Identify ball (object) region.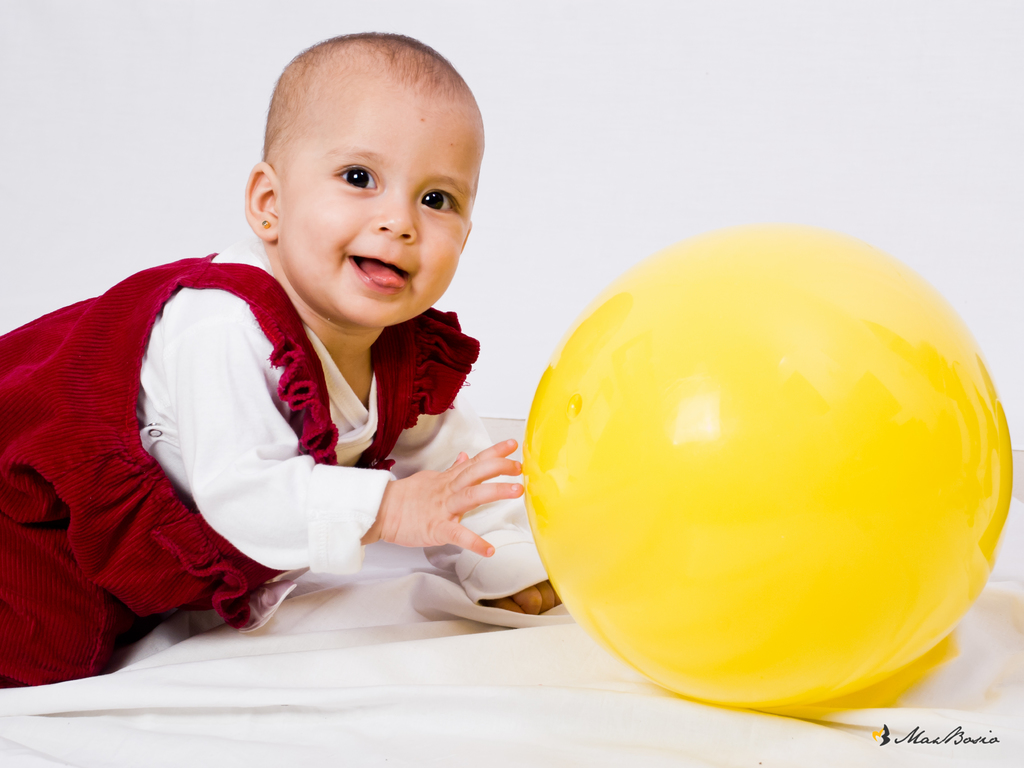
Region: detection(520, 225, 1013, 716).
